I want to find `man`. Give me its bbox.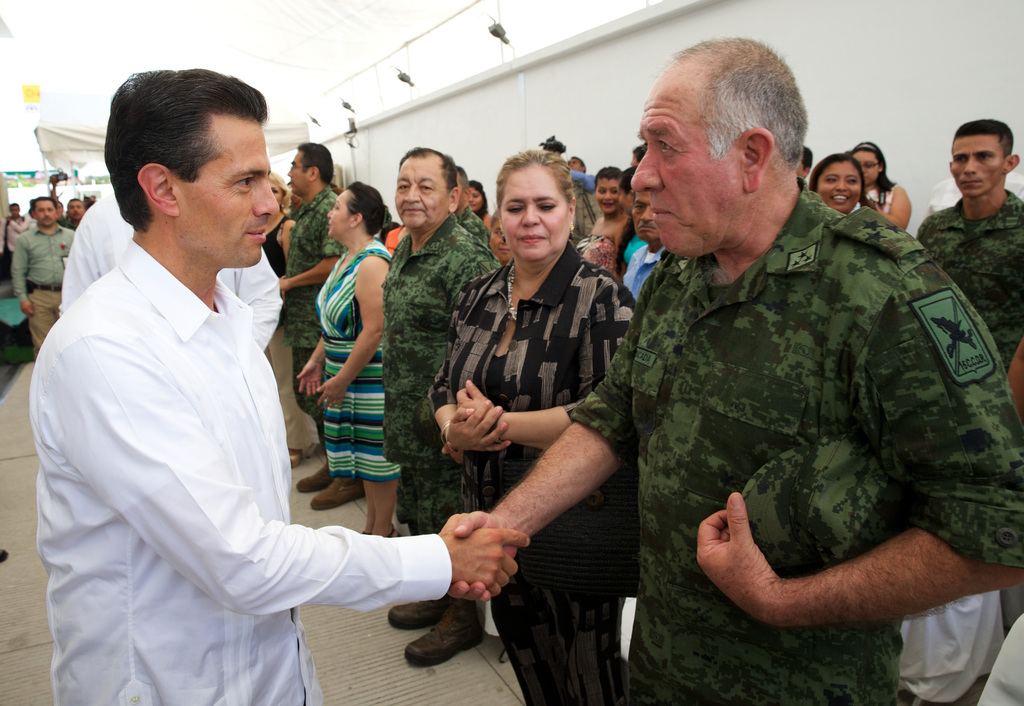
(620, 191, 666, 306).
